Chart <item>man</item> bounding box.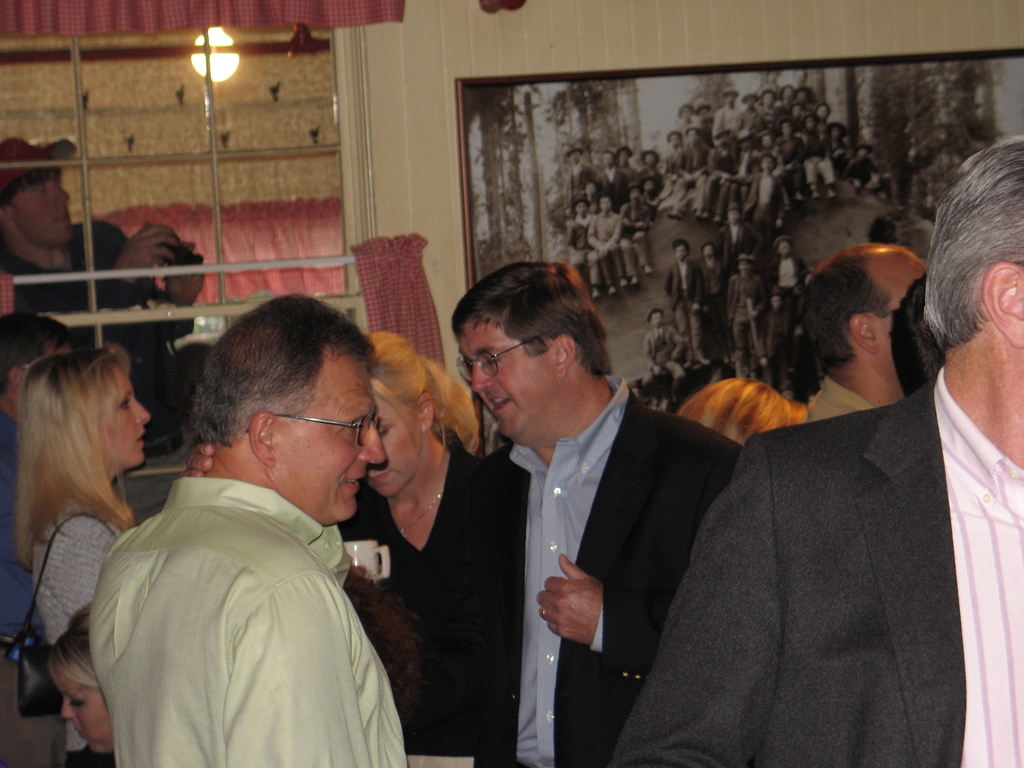
Charted: detection(799, 241, 931, 431).
